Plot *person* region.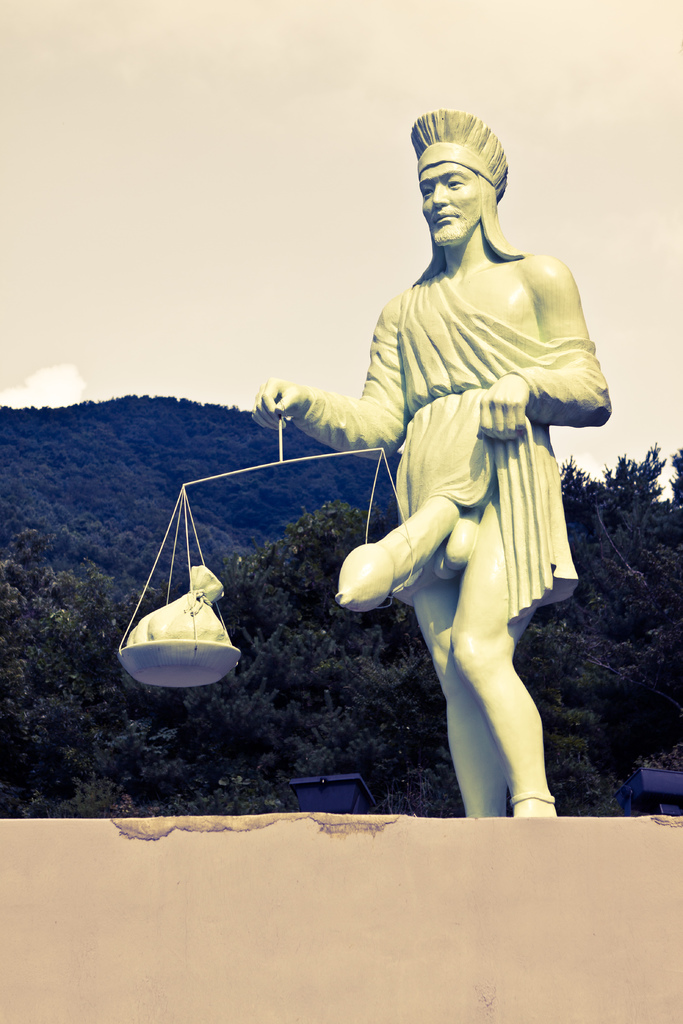
Plotted at bbox=(328, 119, 617, 858).
